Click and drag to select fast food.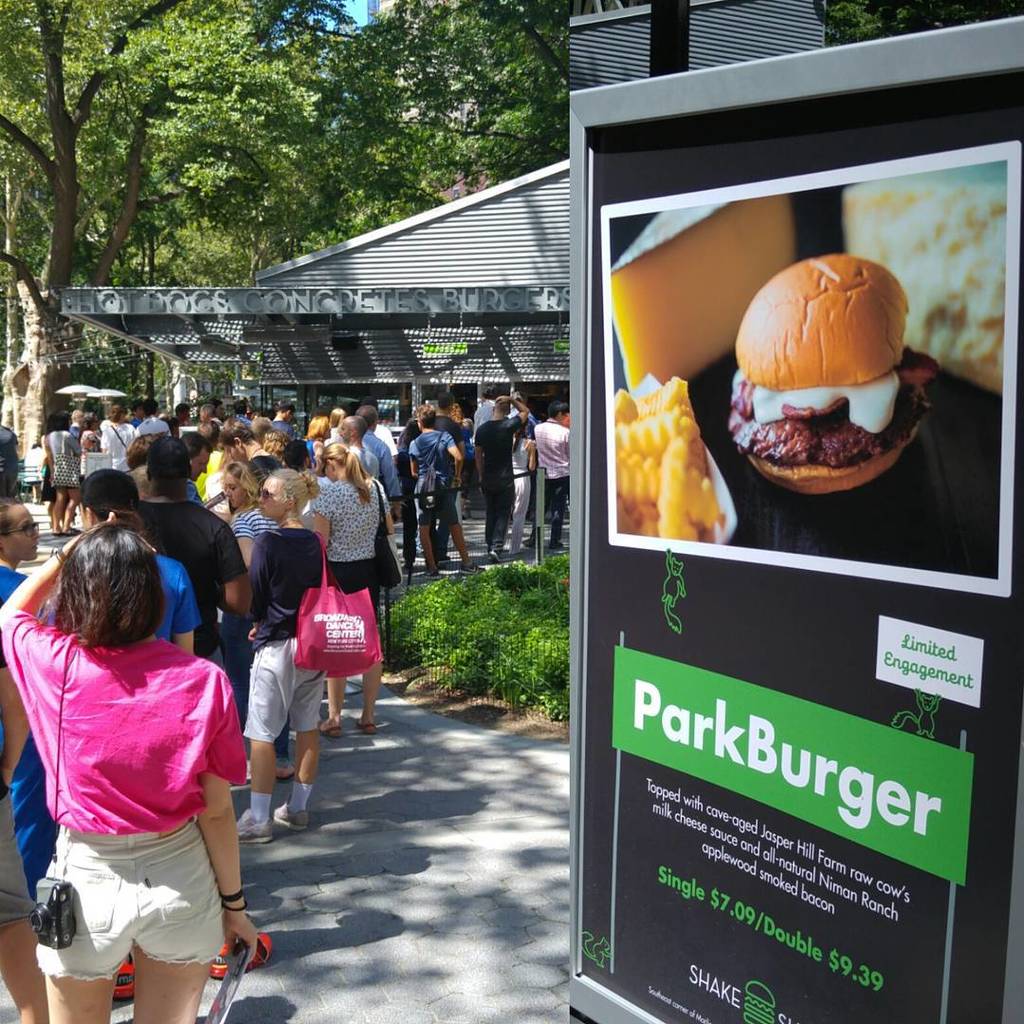
Selection: locate(615, 351, 722, 558).
